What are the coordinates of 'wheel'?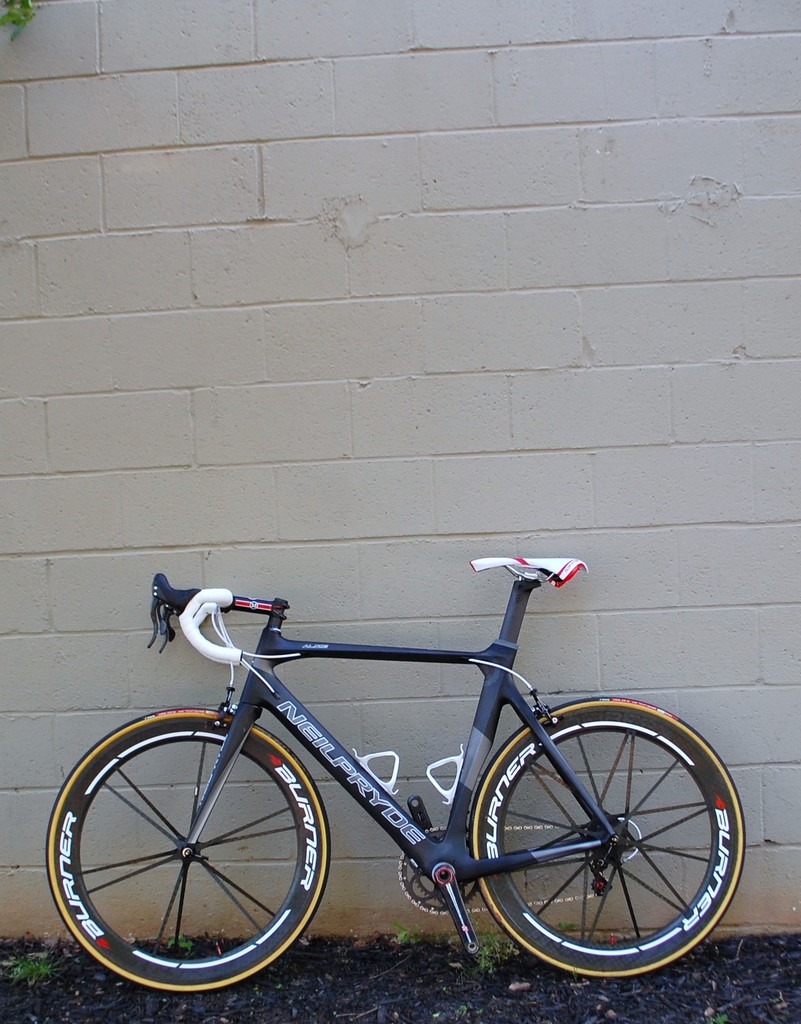
select_region(466, 693, 747, 980).
